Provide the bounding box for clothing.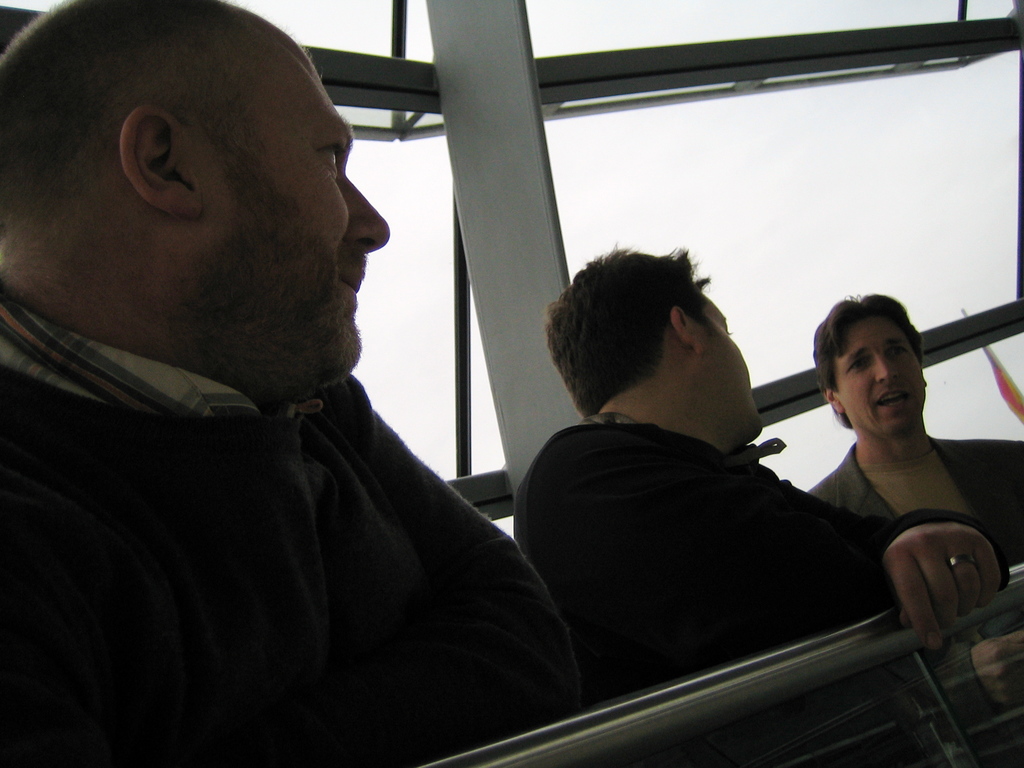
region(4, 286, 585, 767).
